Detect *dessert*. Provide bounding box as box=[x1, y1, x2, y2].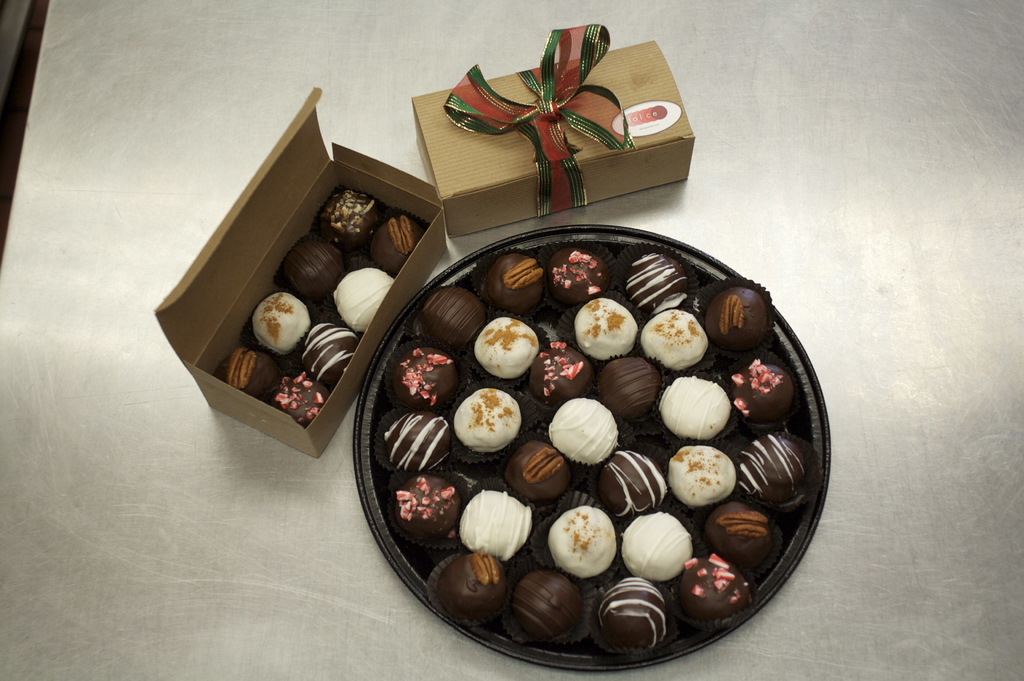
box=[541, 495, 612, 576].
